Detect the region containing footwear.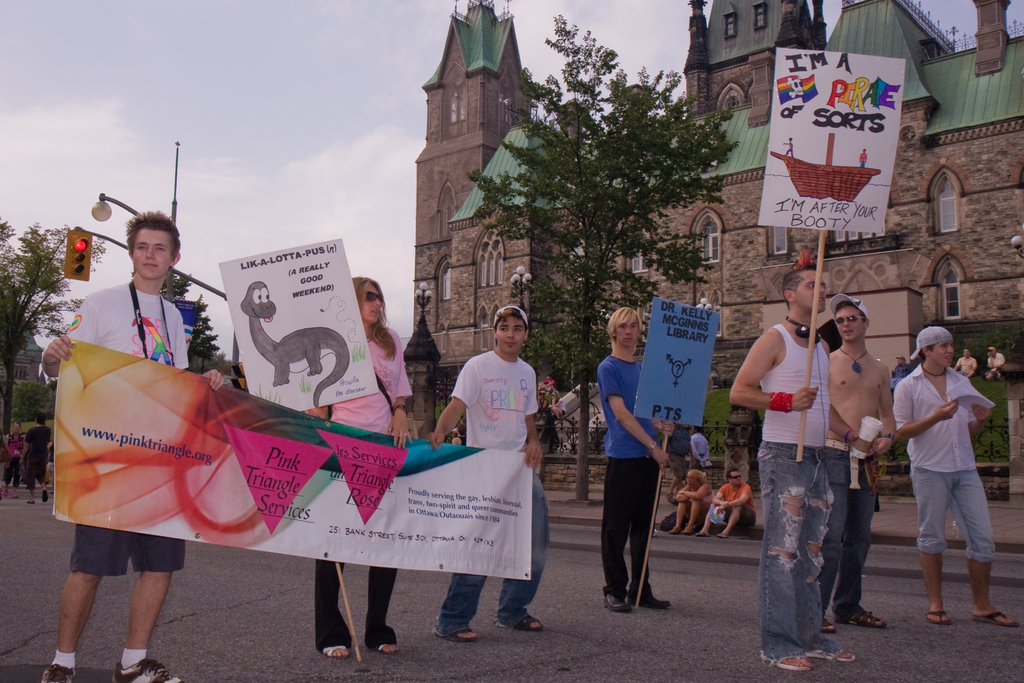
<box>449,628,480,641</box>.
